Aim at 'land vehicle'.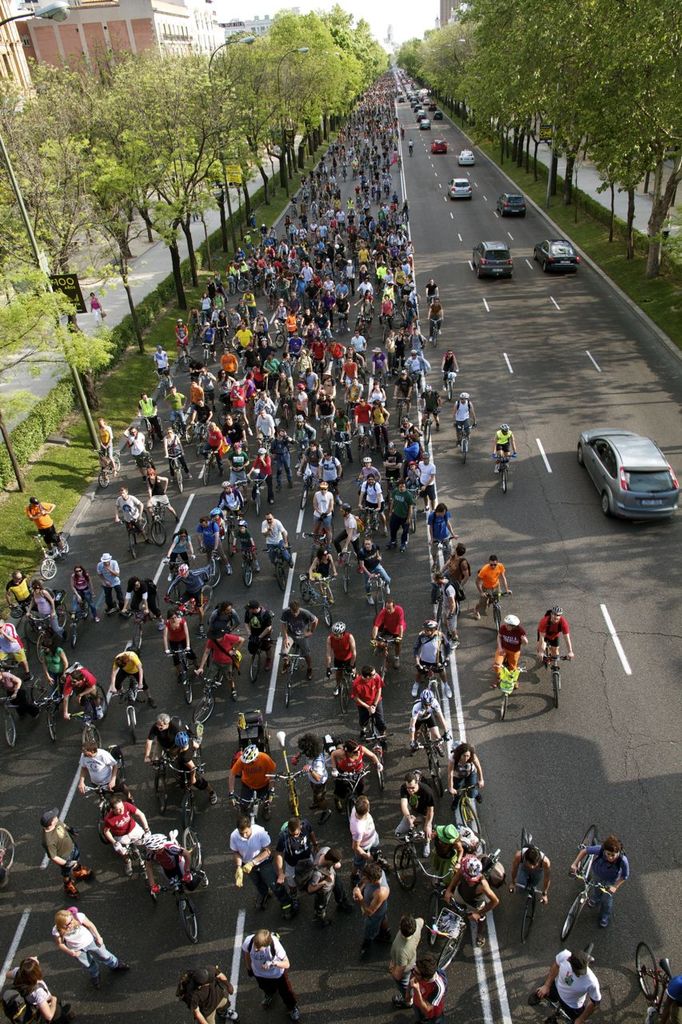
Aimed at select_region(336, 565, 355, 590).
